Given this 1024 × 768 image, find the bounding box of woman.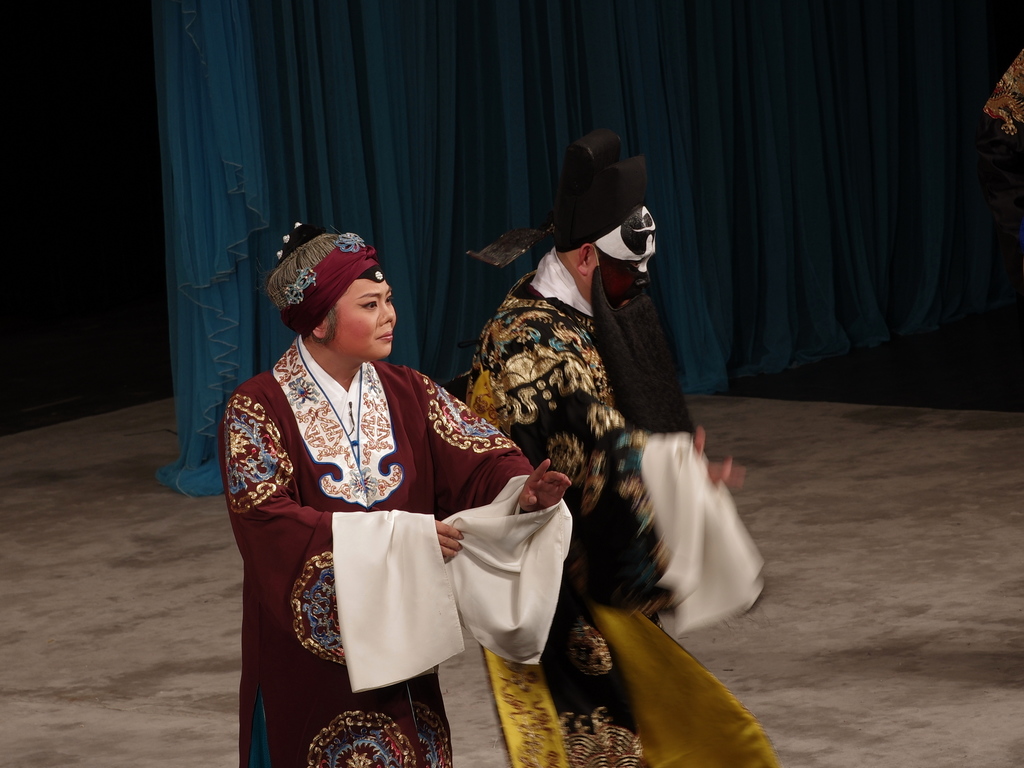
x1=216 y1=223 x2=570 y2=767.
